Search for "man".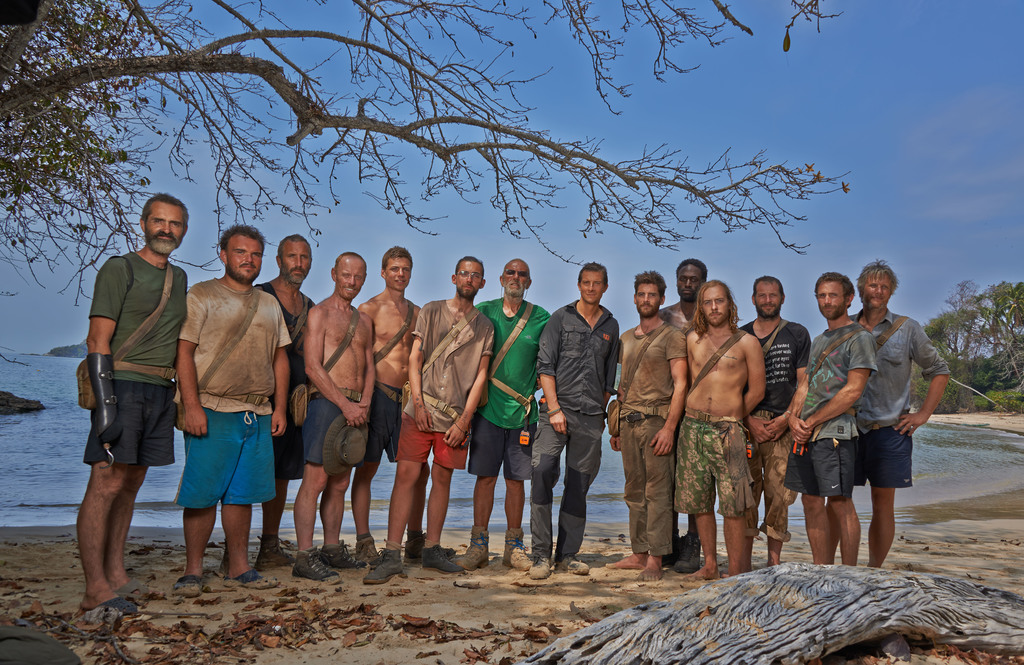
Found at [742,274,812,569].
